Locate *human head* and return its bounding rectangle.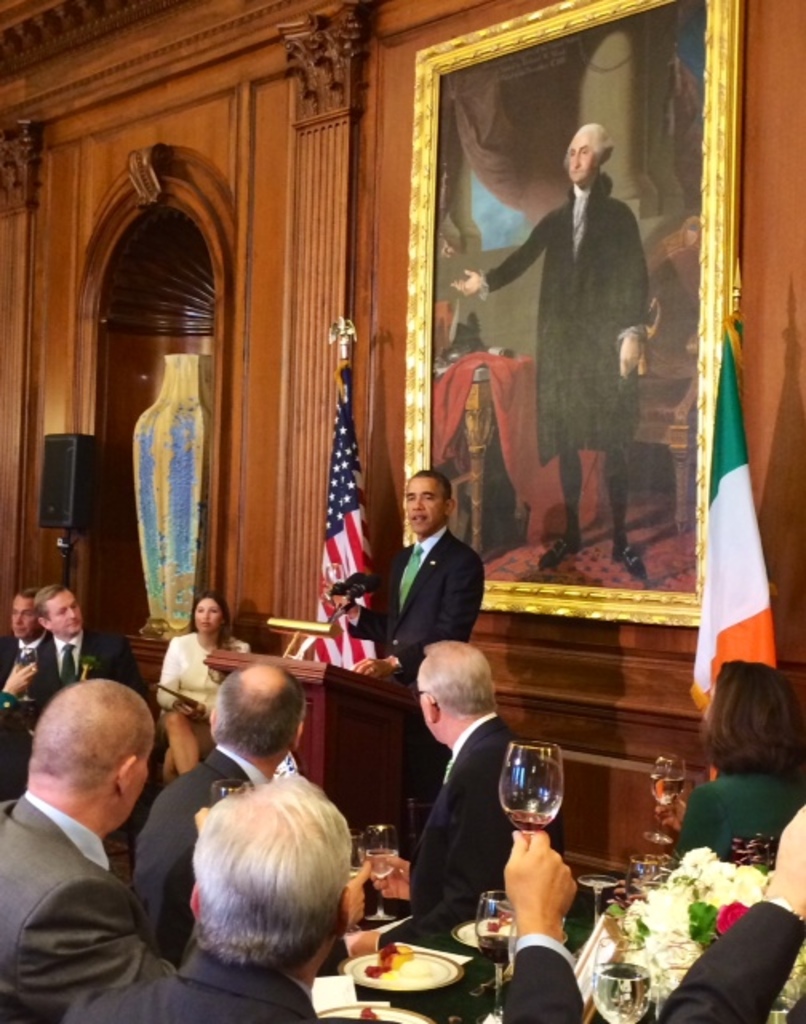
{"left": 30, "top": 582, "right": 82, "bottom": 638}.
